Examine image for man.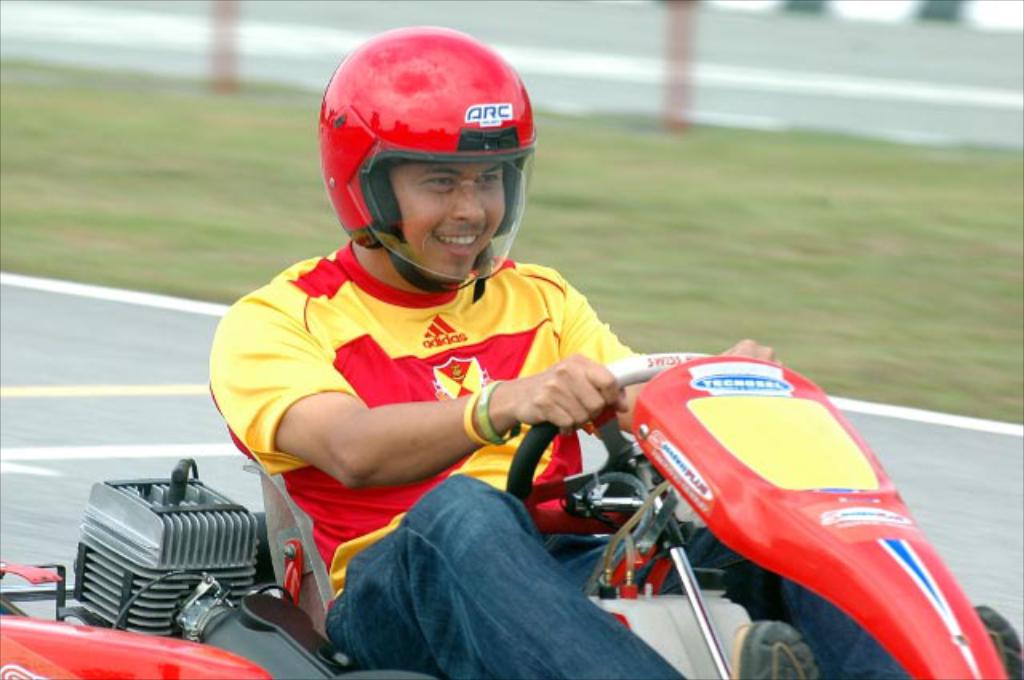
Examination result: [222, 98, 918, 659].
